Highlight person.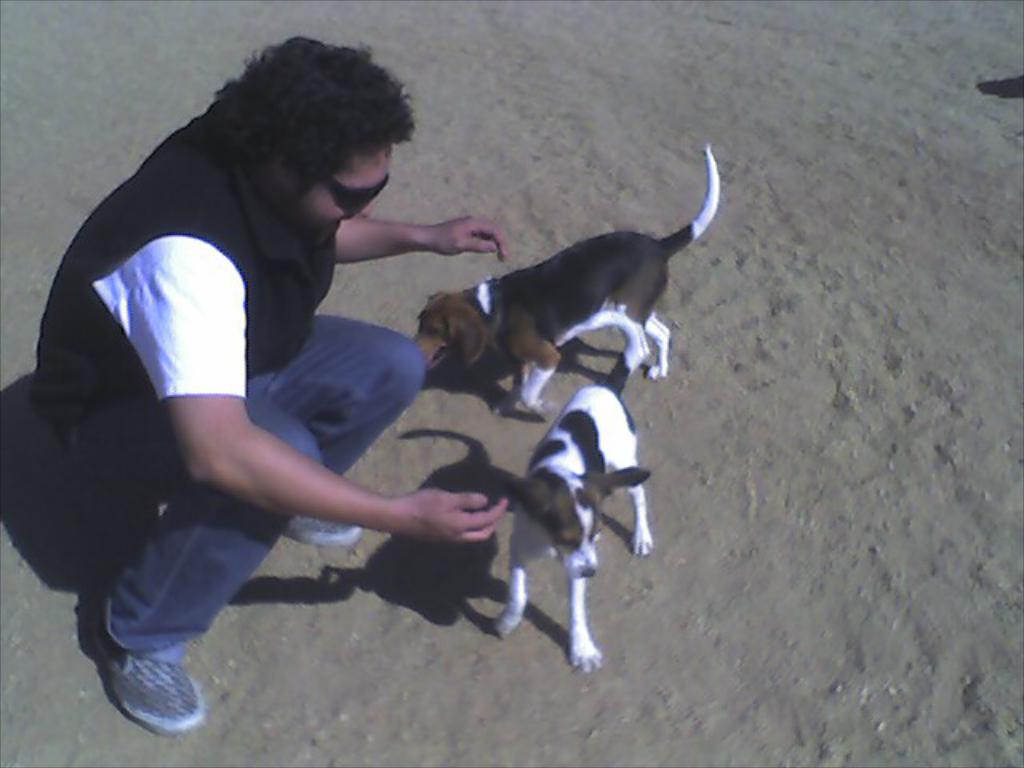
Highlighted region: select_region(78, 40, 574, 707).
